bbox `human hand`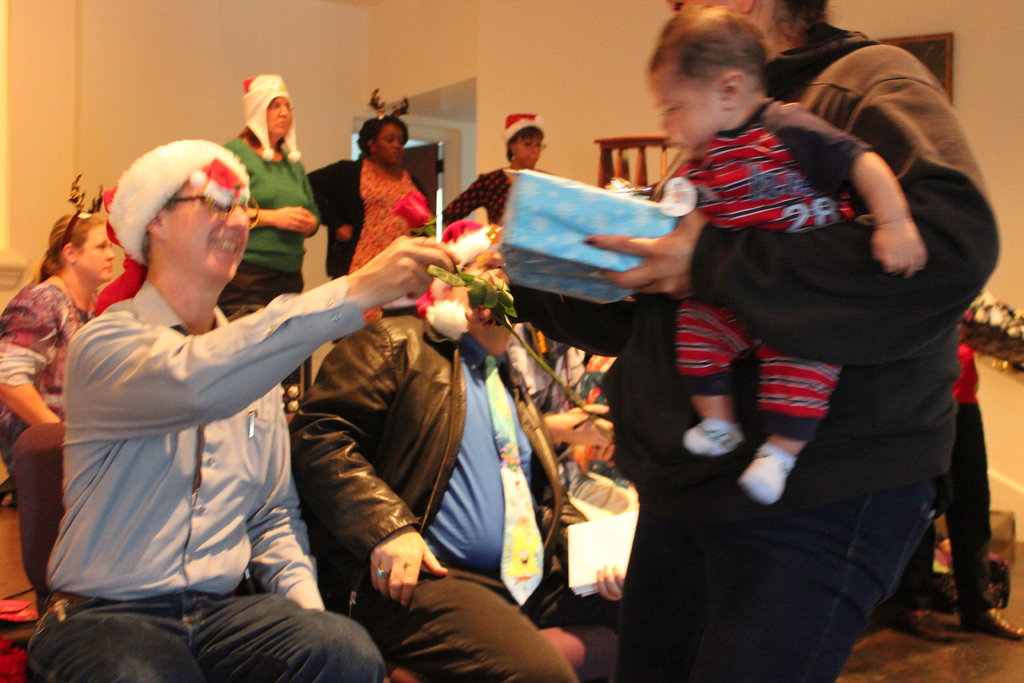
(left=555, top=400, right=620, bottom=444)
